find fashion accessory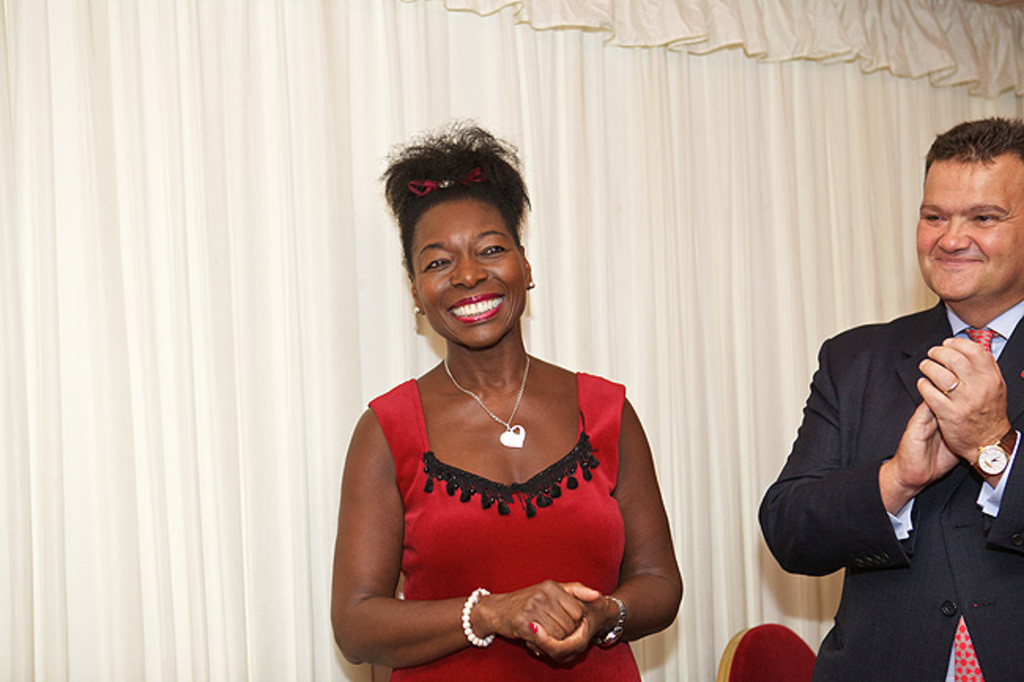
x1=969 y1=422 x2=1018 y2=485
